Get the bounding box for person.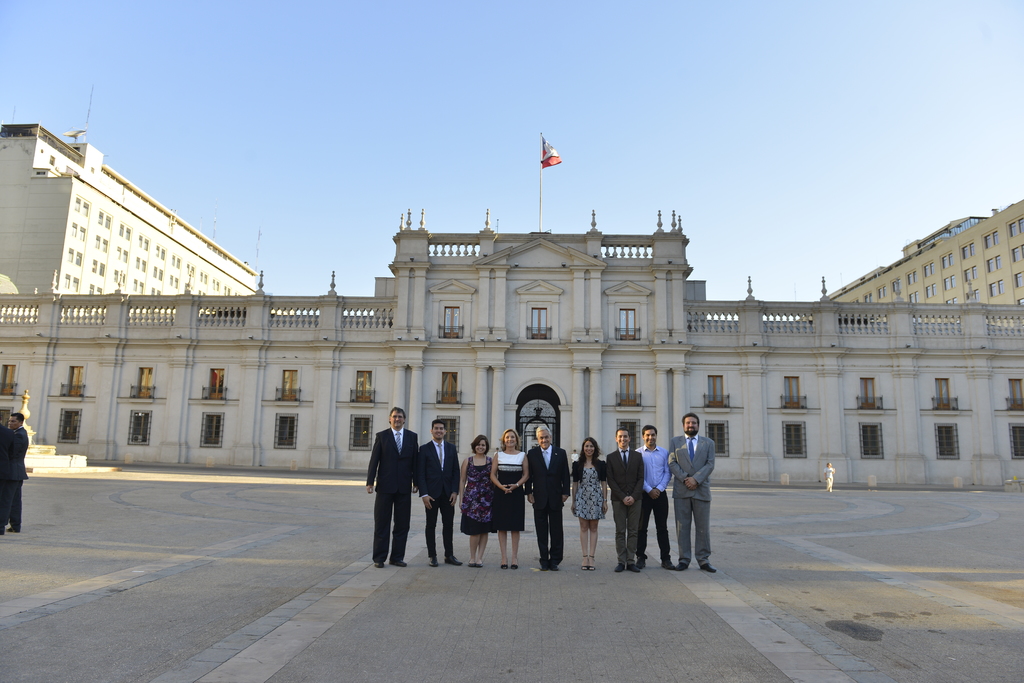
<box>637,423,670,569</box>.
